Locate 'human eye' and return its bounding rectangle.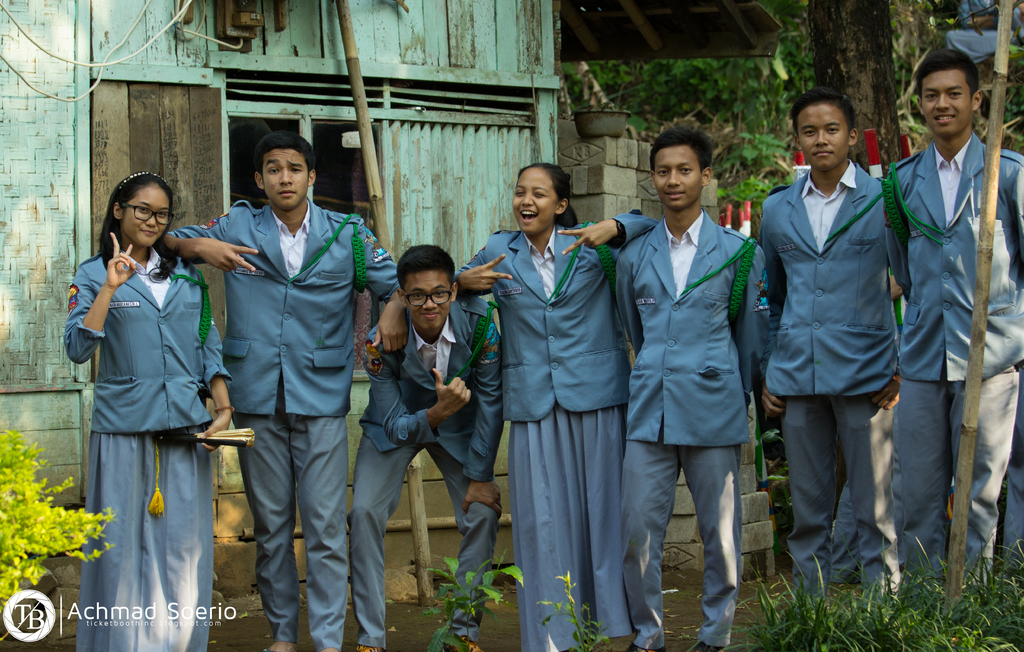
region(267, 165, 279, 172).
